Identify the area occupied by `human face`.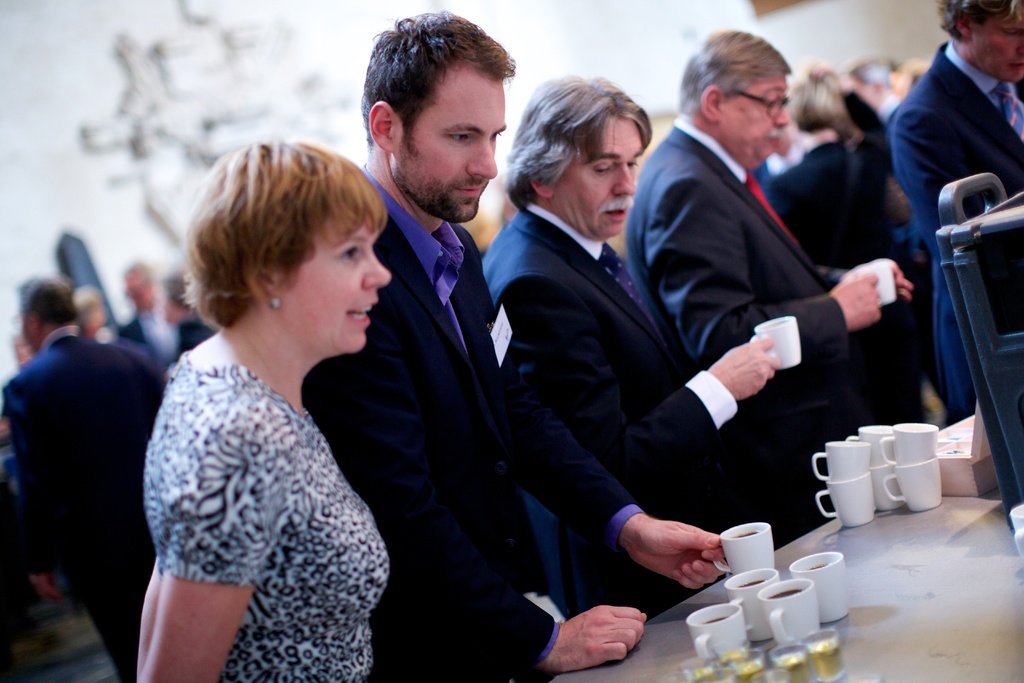
Area: 970:1:1023:84.
